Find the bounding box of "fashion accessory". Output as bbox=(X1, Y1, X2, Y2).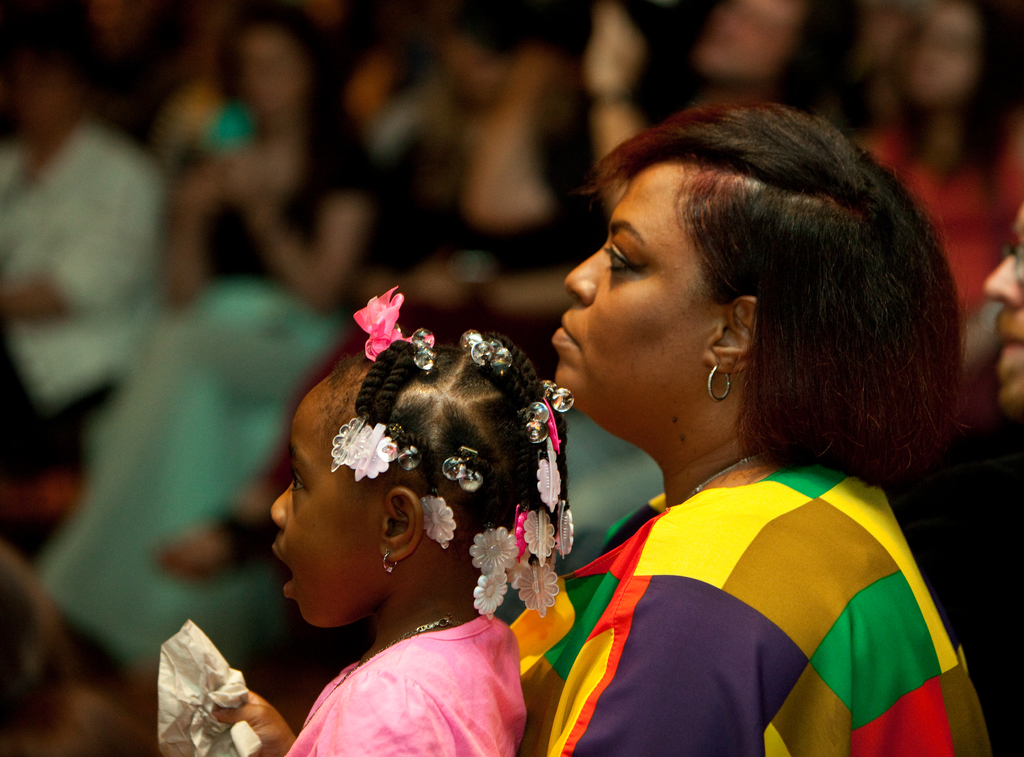
bbox=(702, 362, 731, 407).
